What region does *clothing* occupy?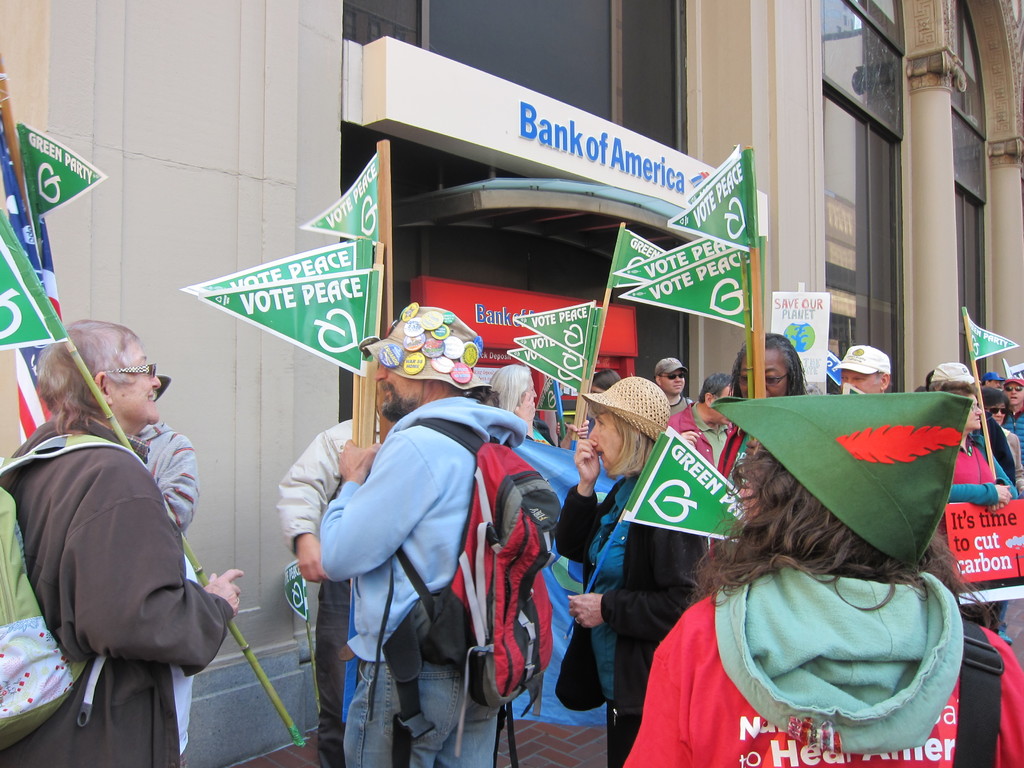
{"left": 986, "top": 420, "right": 1023, "bottom": 499}.
